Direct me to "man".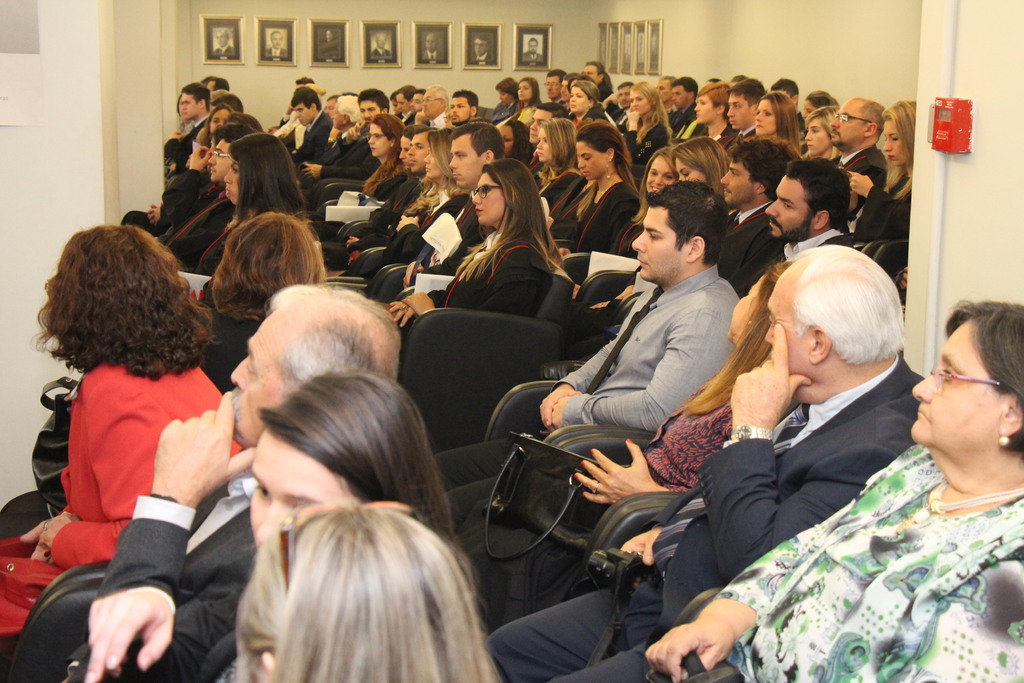
Direction: rect(602, 83, 628, 136).
